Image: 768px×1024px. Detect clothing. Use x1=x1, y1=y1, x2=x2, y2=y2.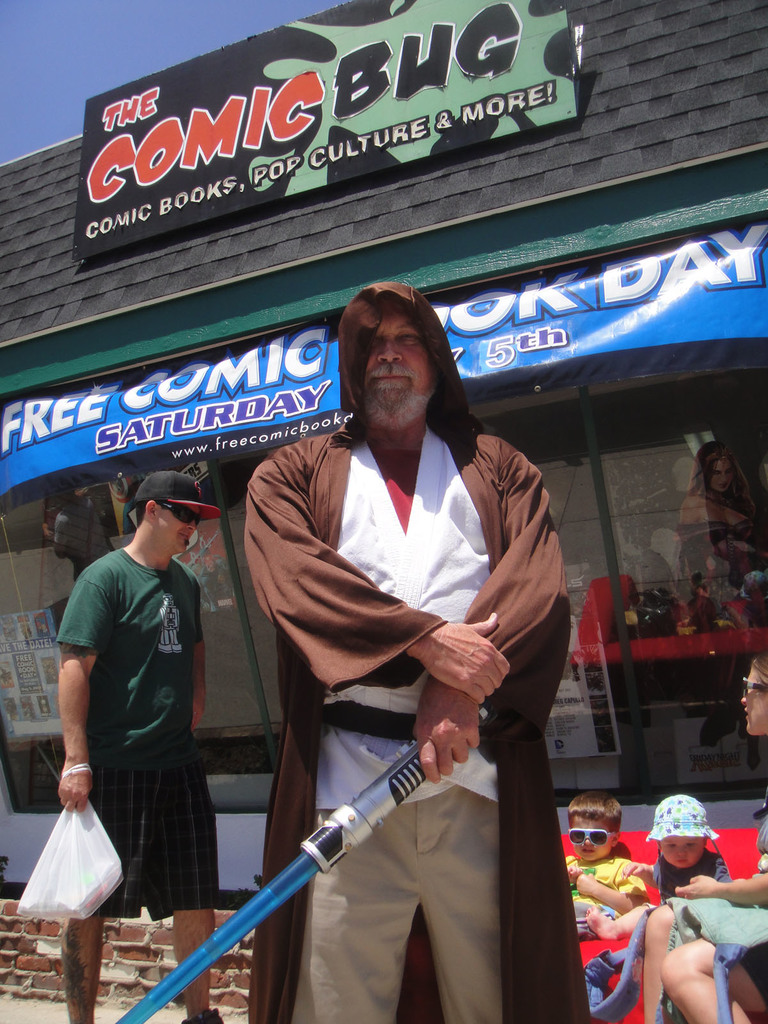
x1=58, y1=536, x2=209, y2=912.
